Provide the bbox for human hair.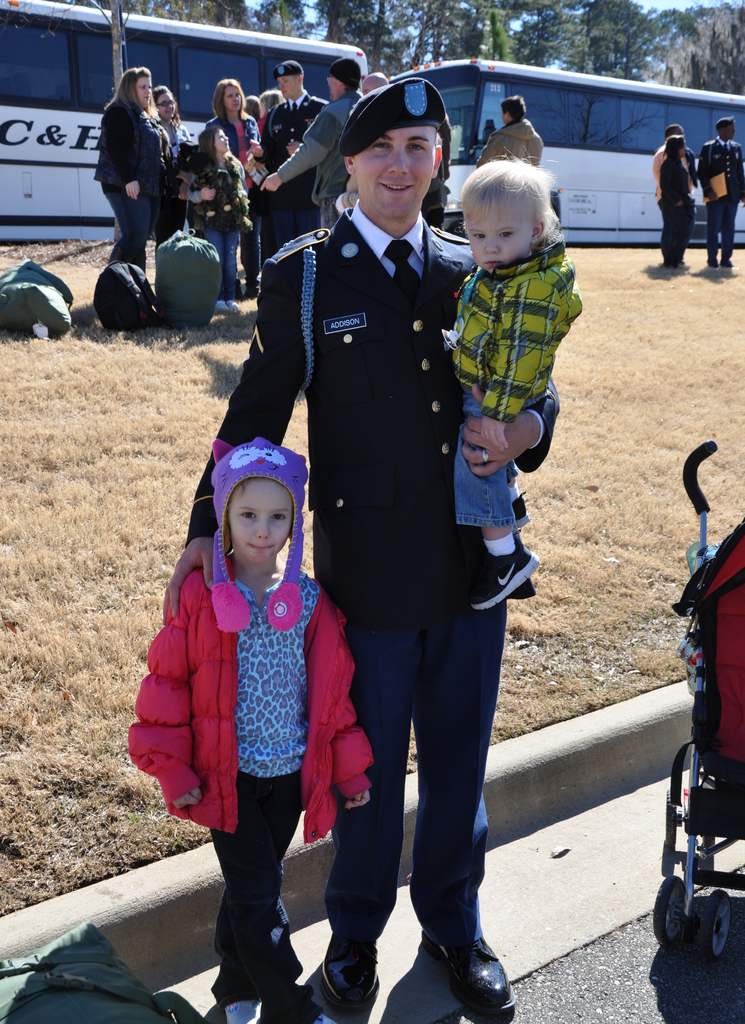
[187, 120, 225, 174].
